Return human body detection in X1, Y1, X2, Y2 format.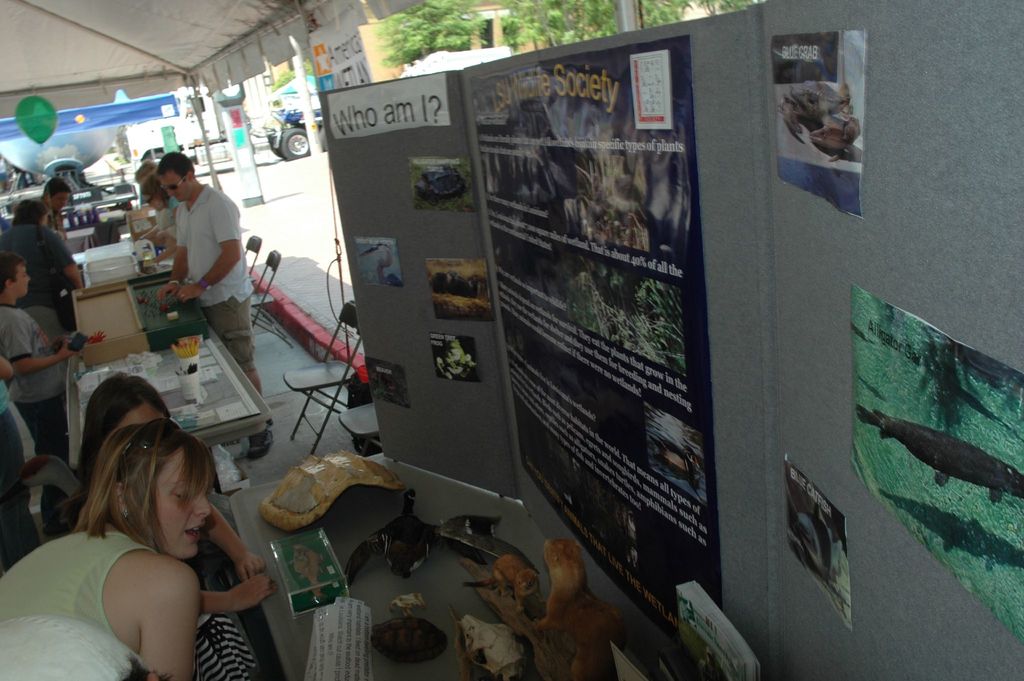
42, 179, 69, 243.
